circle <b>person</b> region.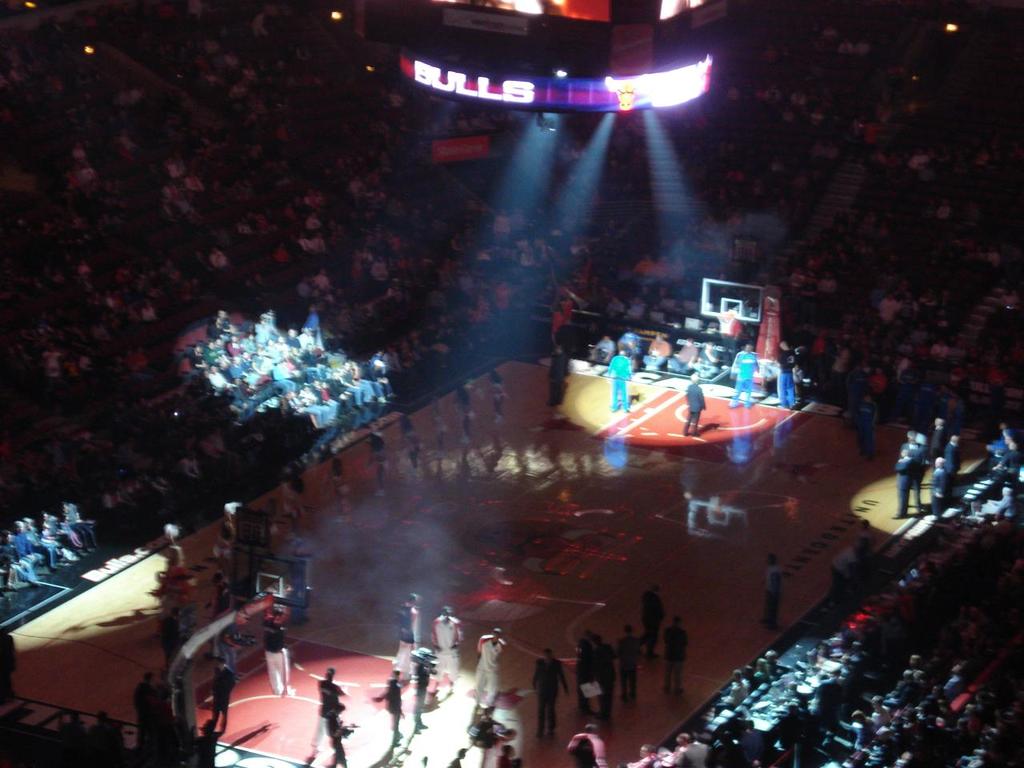
Region: [left=434, top=606, right=466, bottom=686].
